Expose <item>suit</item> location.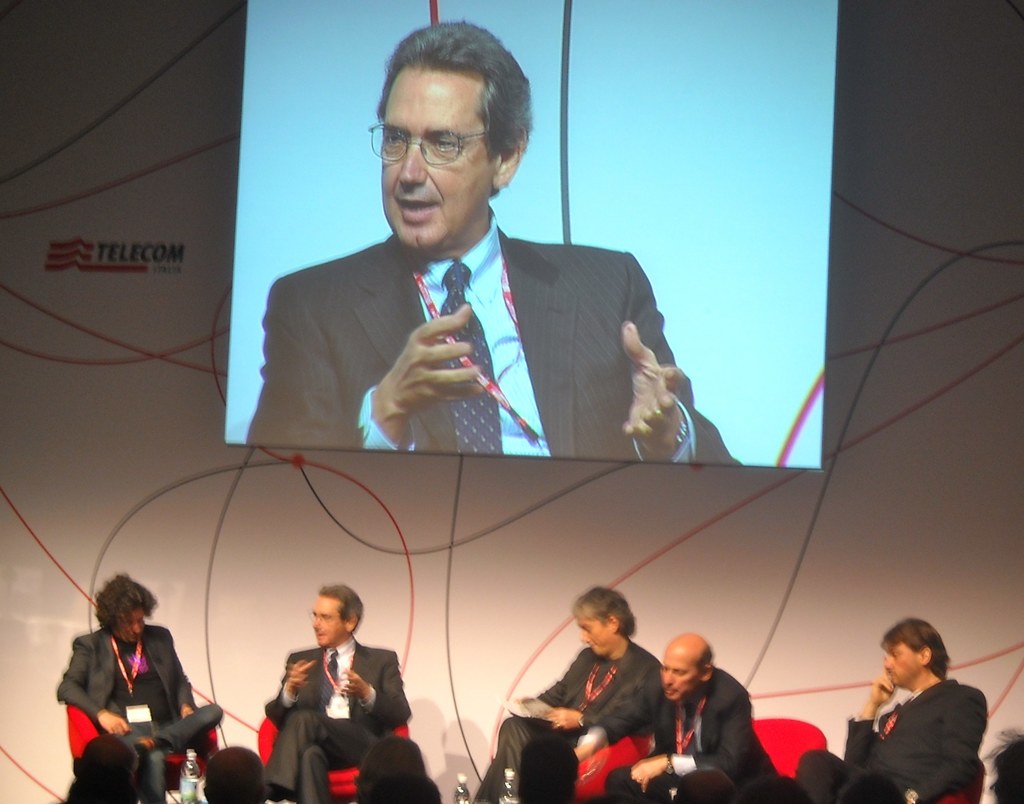
Exposed at {"left": 474, "top": 637, "right": 661, "bottom": 801}.
